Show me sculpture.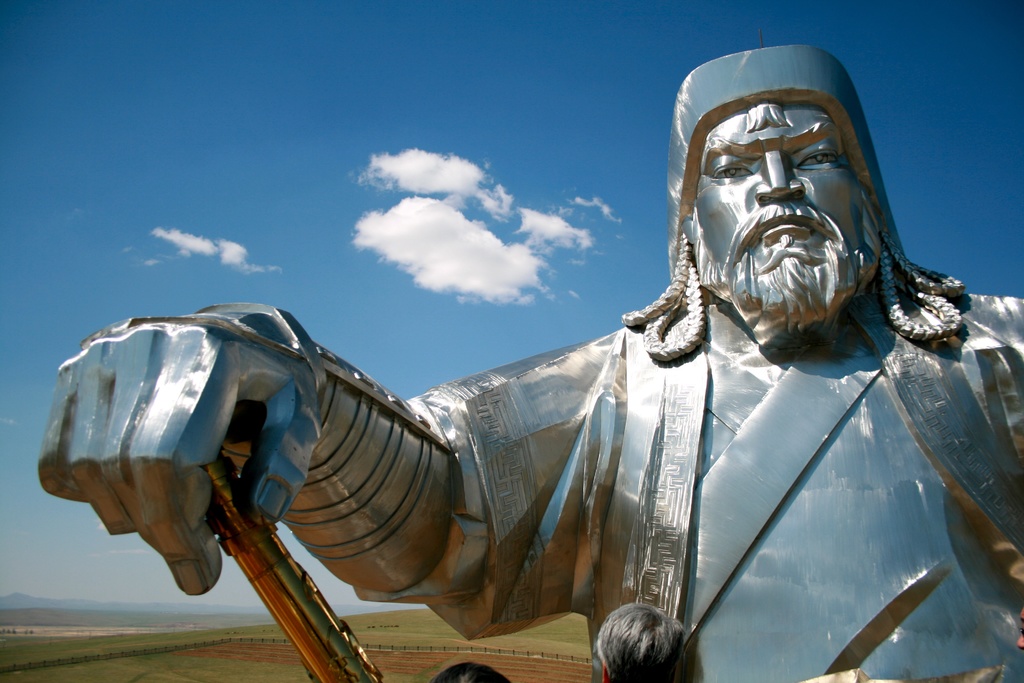
sculpture is here: left=88, top=84, right=1008, bottom=680.
